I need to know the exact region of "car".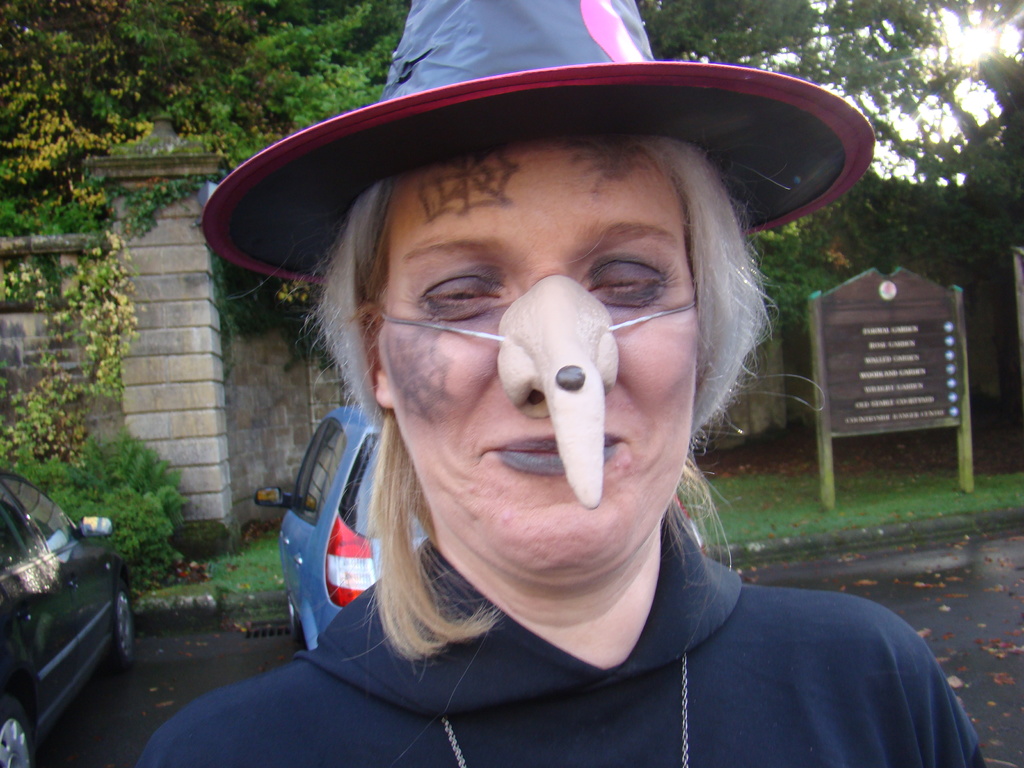
Region: [250,405,438,647].
